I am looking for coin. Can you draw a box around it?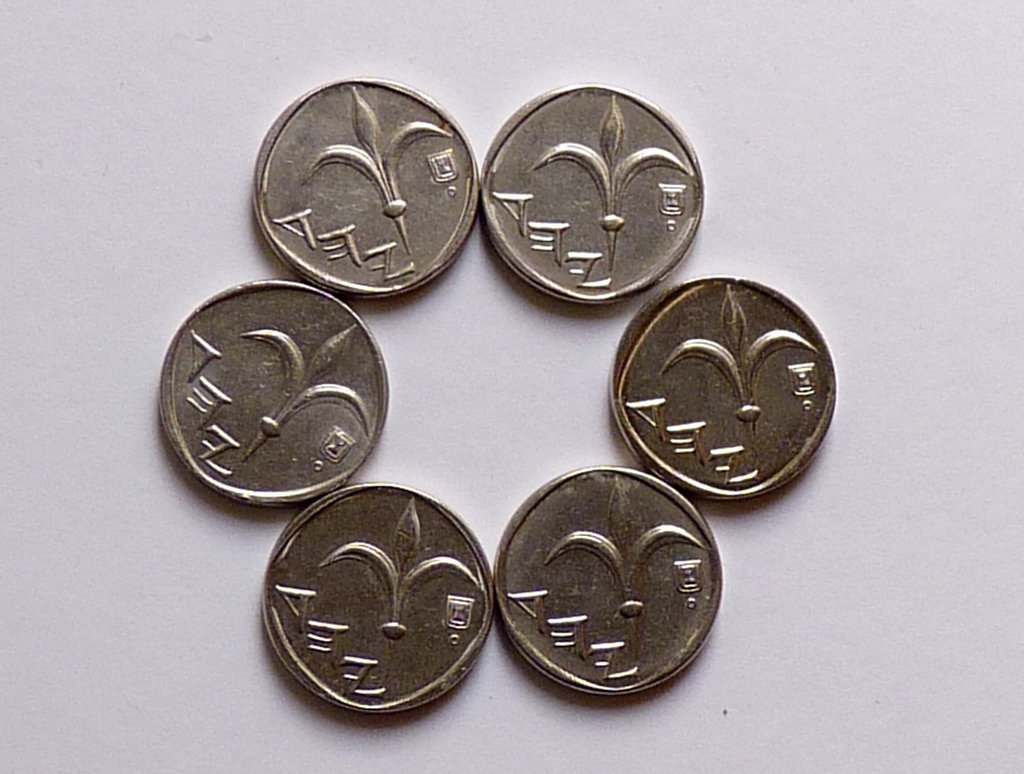
Sure, the bounding box is [154, 280, 387, 510].
